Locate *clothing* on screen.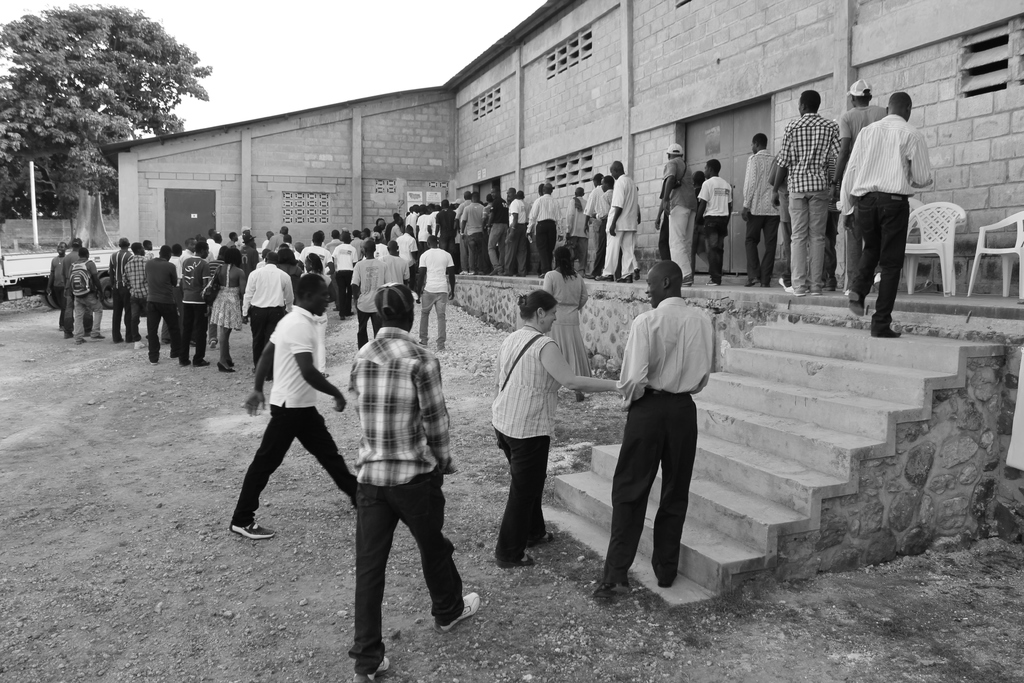
On screen at {"left": 63, "top": 246, "right": 81, "bottom": 288}.
